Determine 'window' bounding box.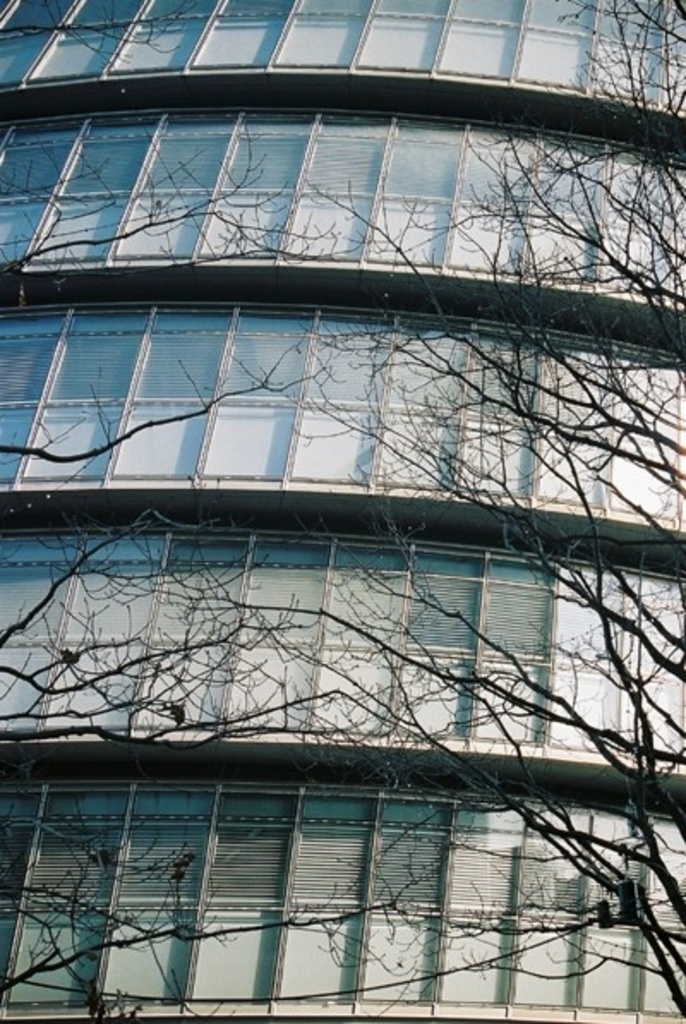
Determined: 576/38/660/101.
